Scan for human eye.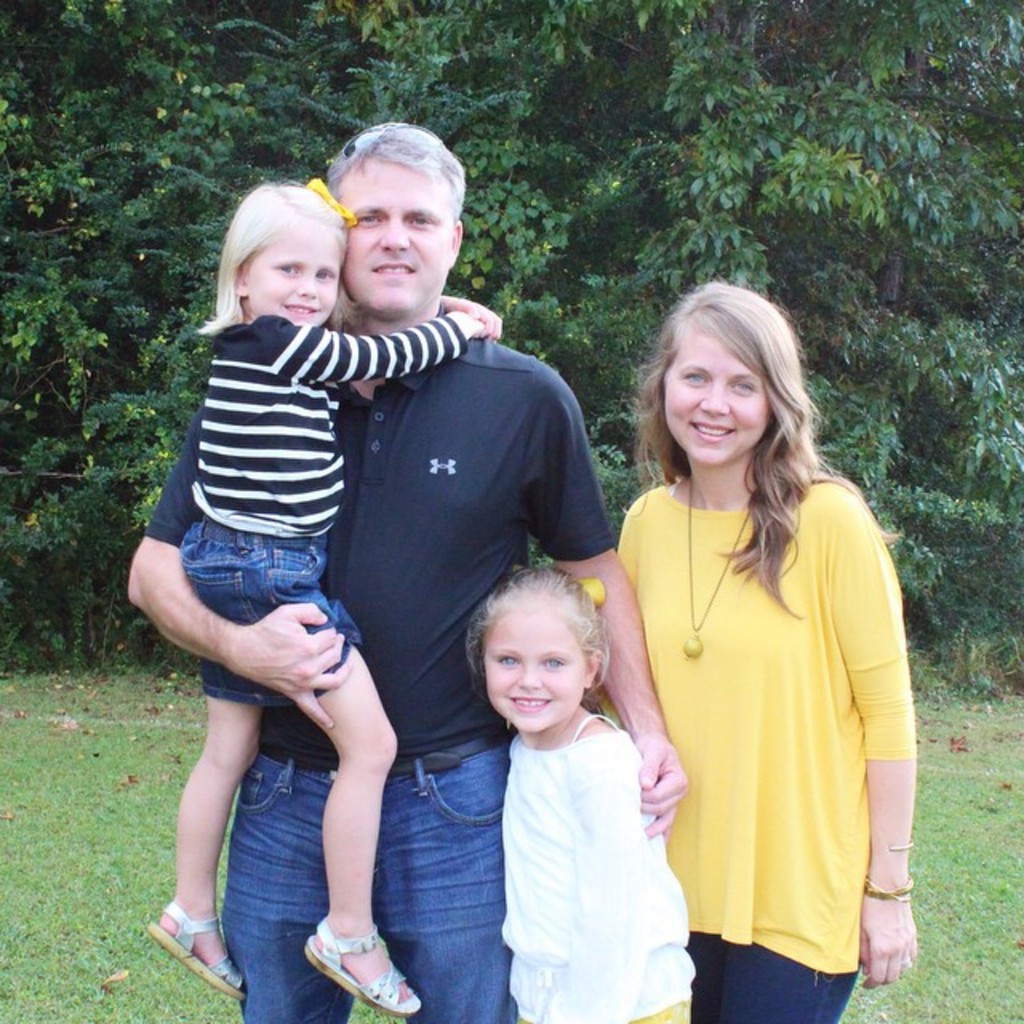
Scan result: x1=349 y1=214 x2=392 y2=229.
